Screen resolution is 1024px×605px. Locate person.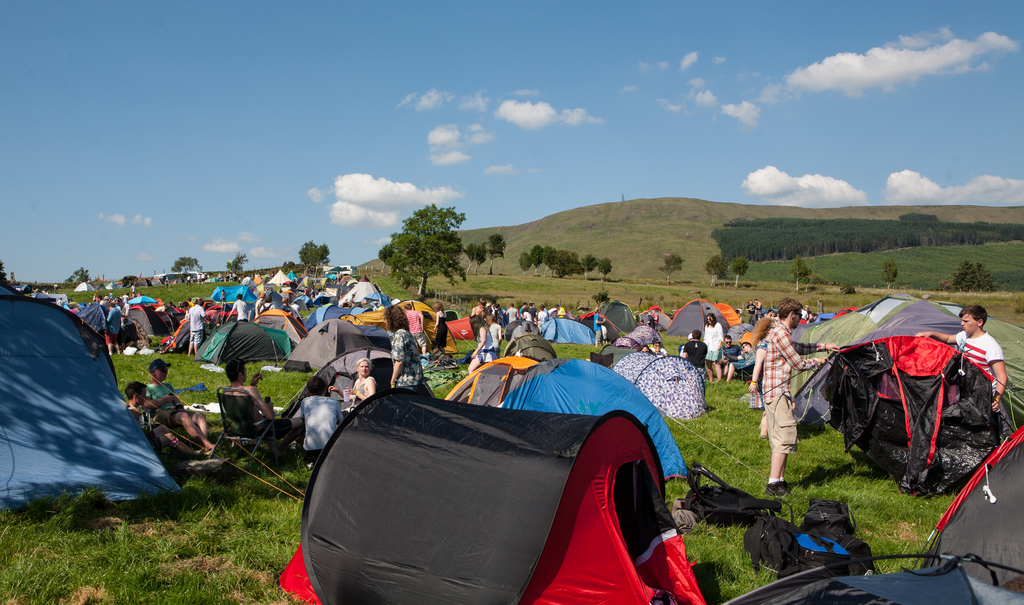
Rect(723, 339, 754, 383).
